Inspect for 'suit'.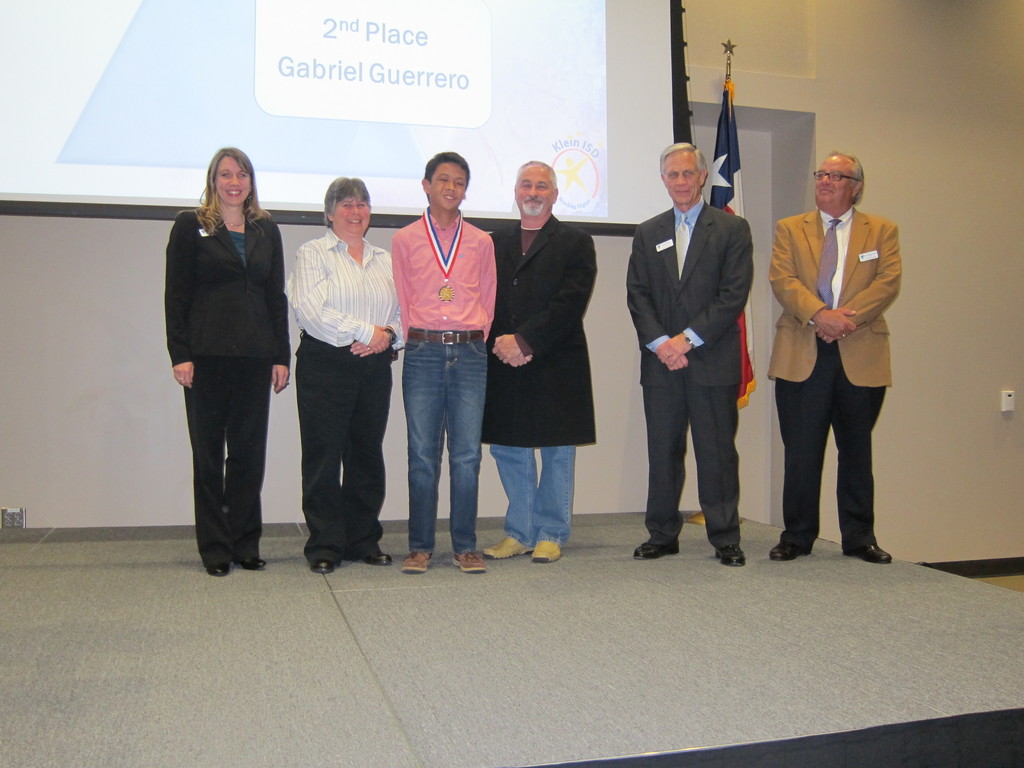
Inspection: select_region(762, 158, 902, 566).
